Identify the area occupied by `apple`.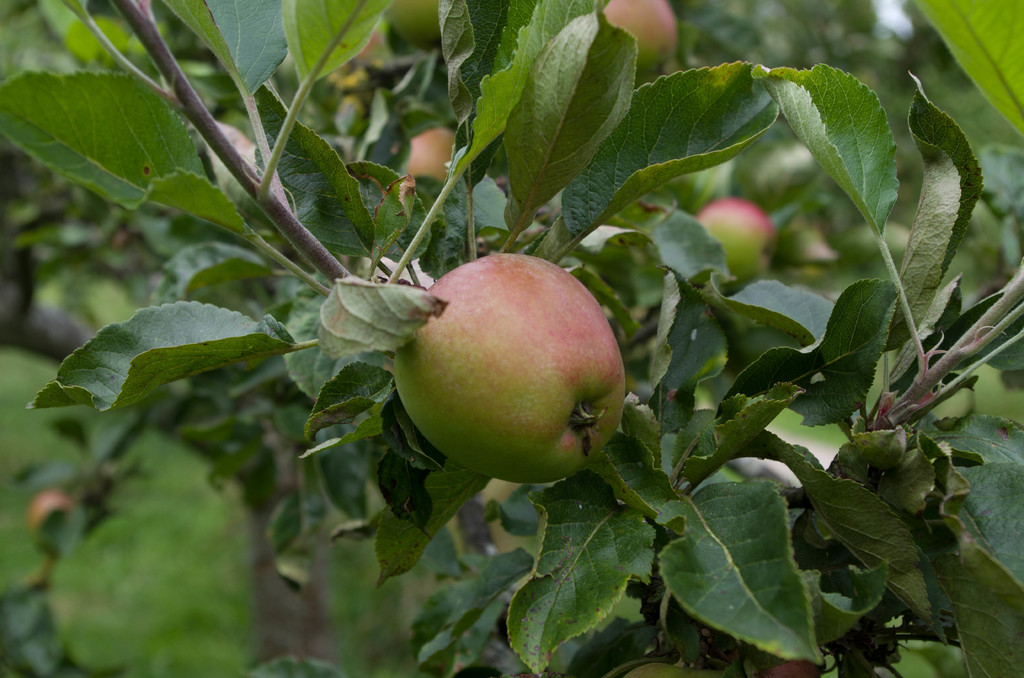
Area: box(394, 258, 615, 478).
